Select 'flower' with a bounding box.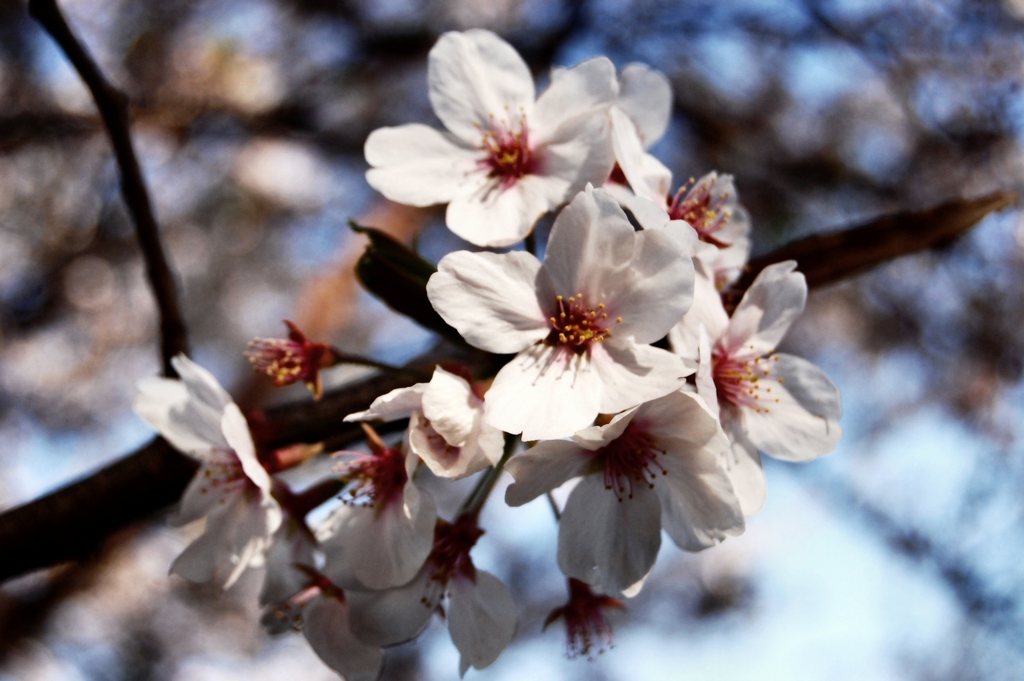
[303,596,378,675].
